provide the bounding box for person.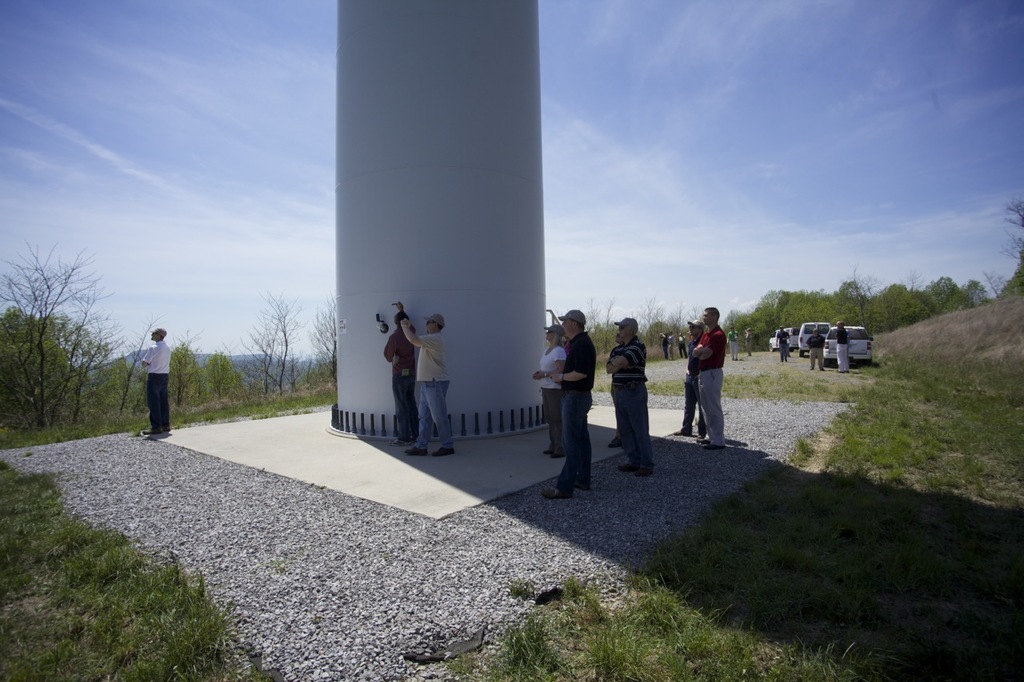
(837, 322, 847, 375).
